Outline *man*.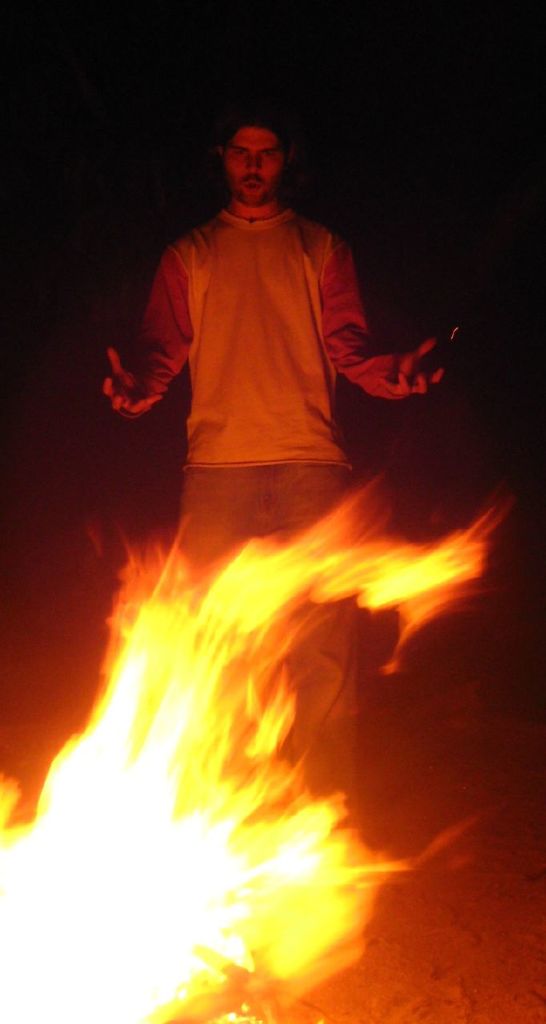
Outline: bbox(65, 116, 483, 886).
